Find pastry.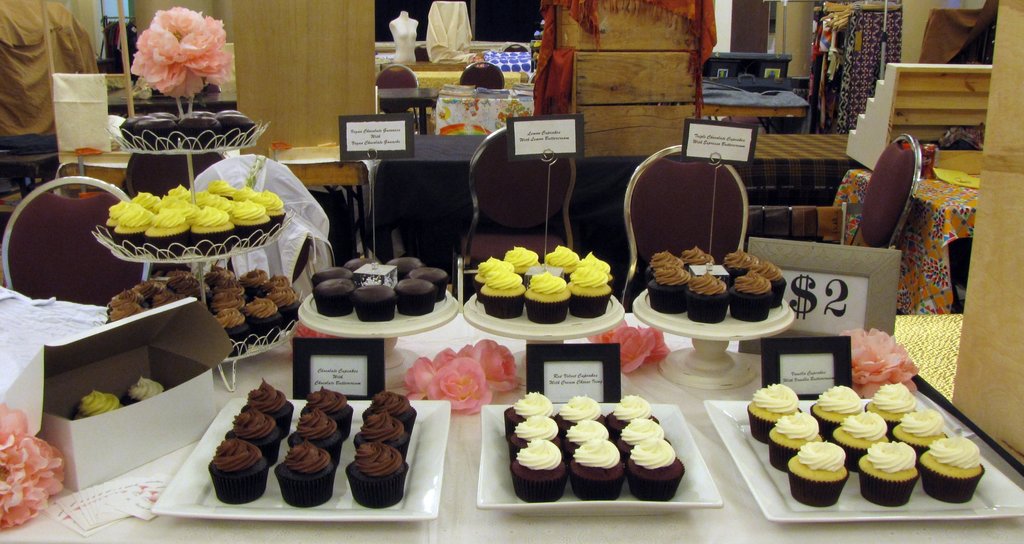
(x1=572, y1=268, x2=610, y2=313).
